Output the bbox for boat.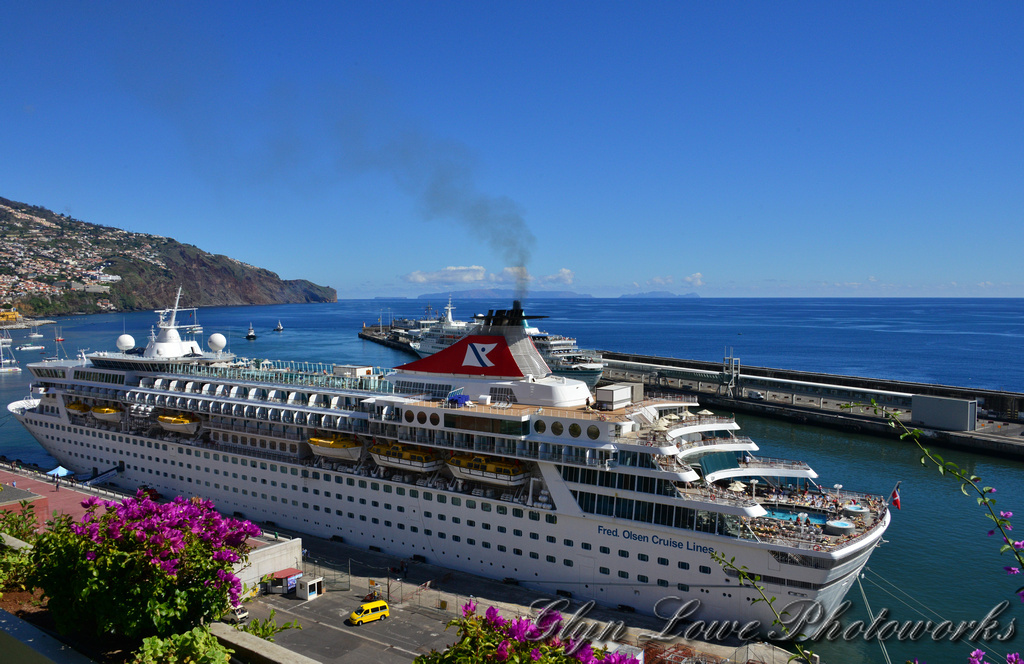
bbox=(25, 326, 50, 340).
